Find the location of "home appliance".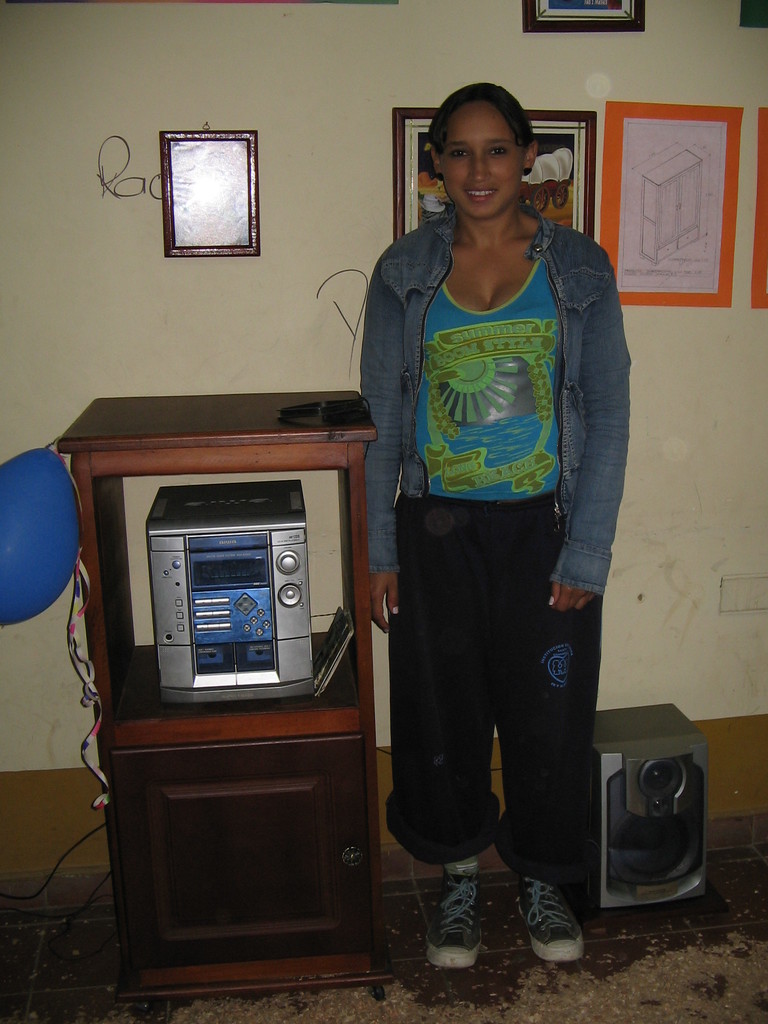
Location: locate(114, 471, 362, 723).
